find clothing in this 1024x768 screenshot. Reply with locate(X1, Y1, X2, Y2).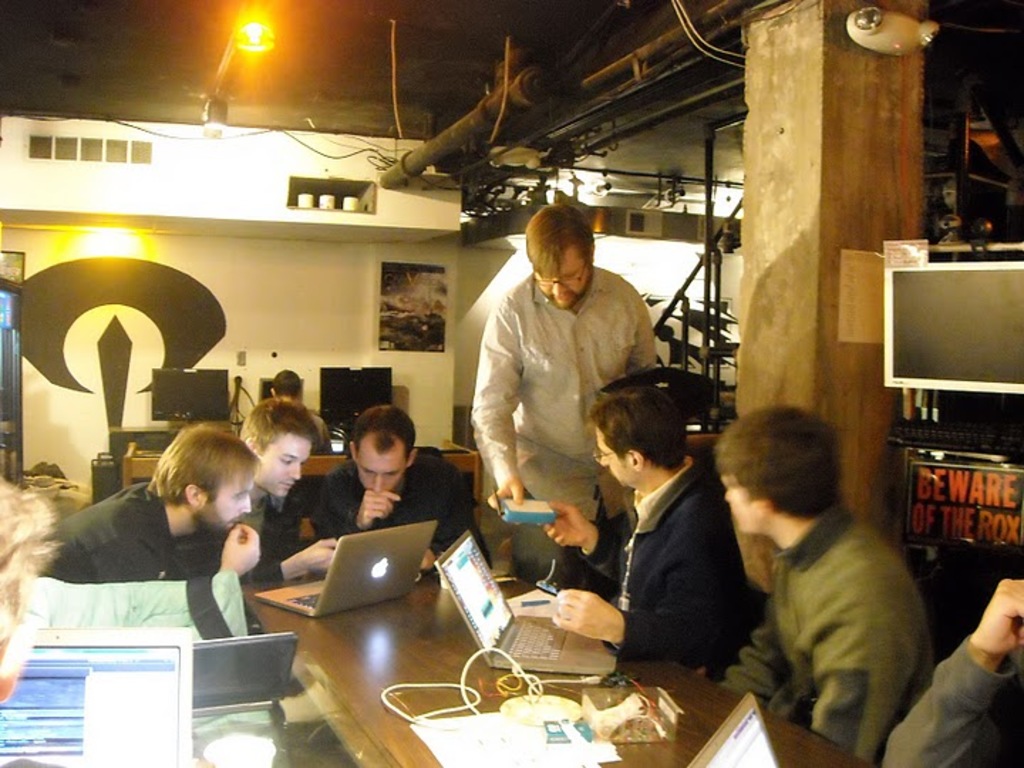
locate(41, 491, 179, 604).
